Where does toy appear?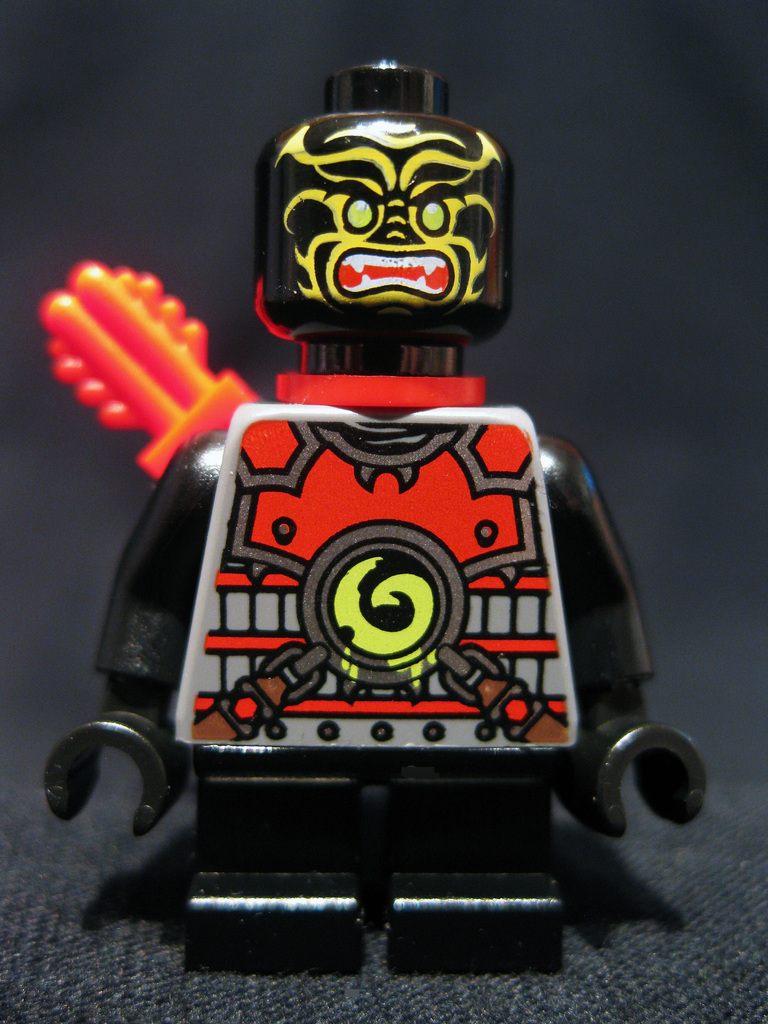
Appears at select_region(18, 58, 708, 915).
